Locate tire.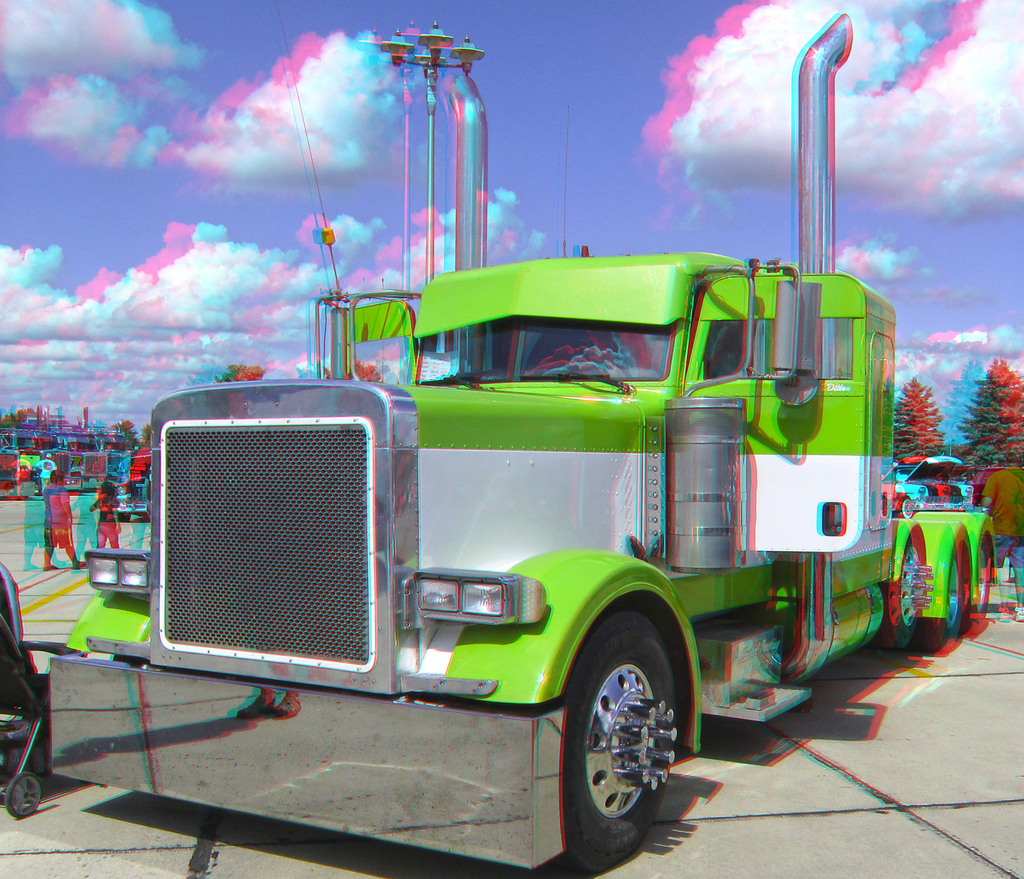
Bounding box: [x1=6, y1=772, x2=42, y2=819].
